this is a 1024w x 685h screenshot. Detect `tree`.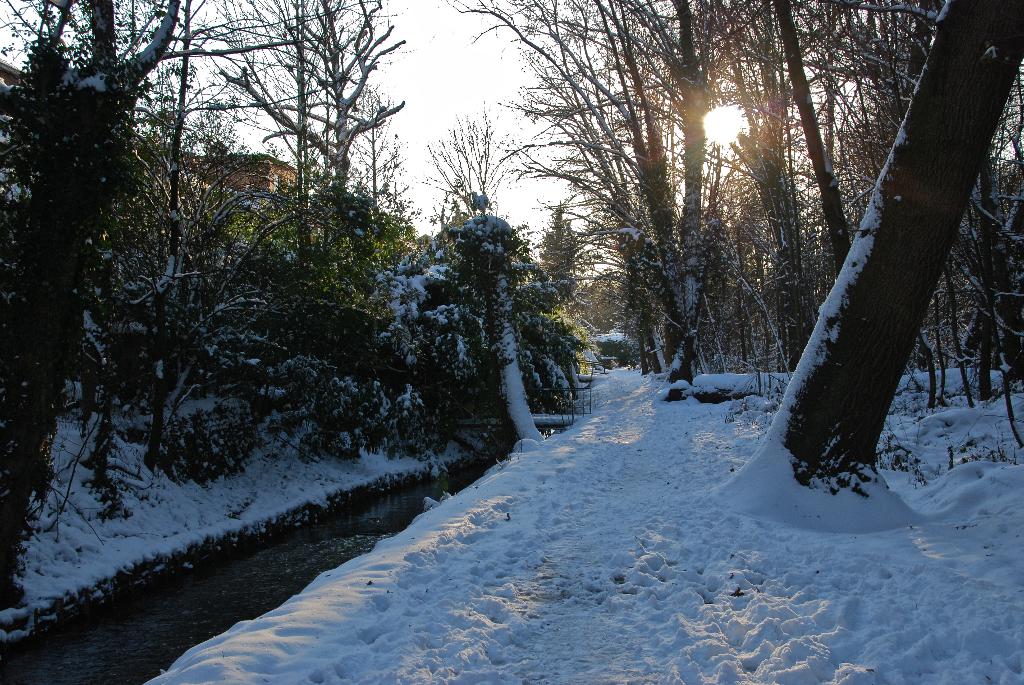
Rect(714, 0, 1023, 529).
